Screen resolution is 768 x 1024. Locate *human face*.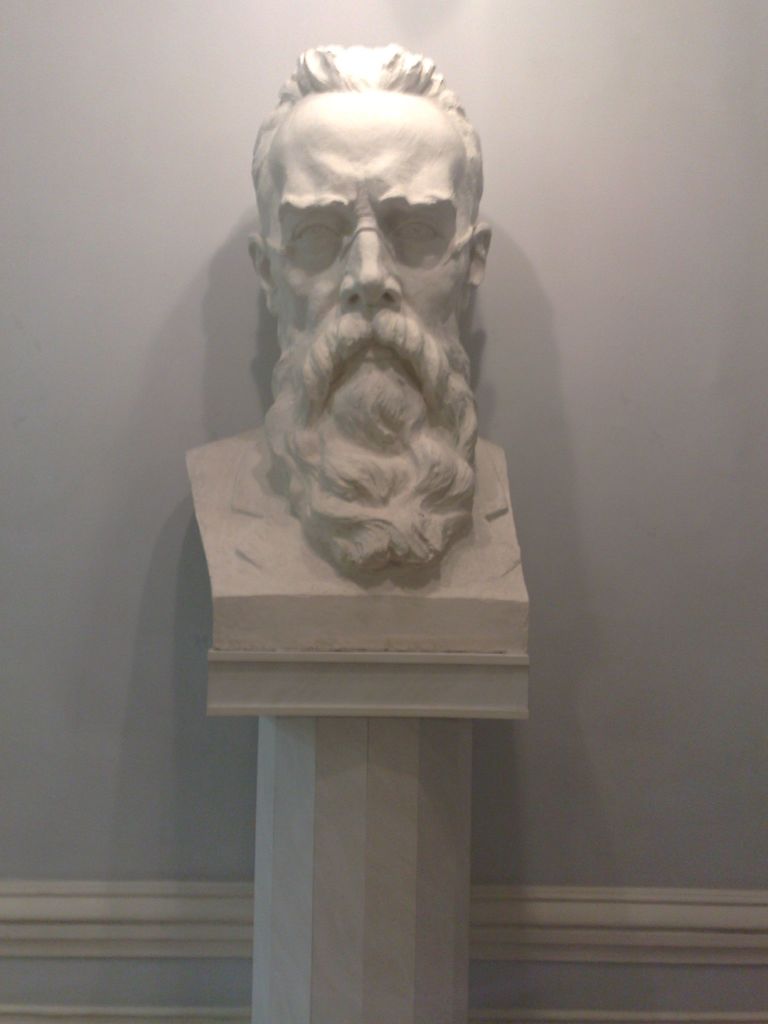
<bbox>269, 98, 458, 409</bbox>.
